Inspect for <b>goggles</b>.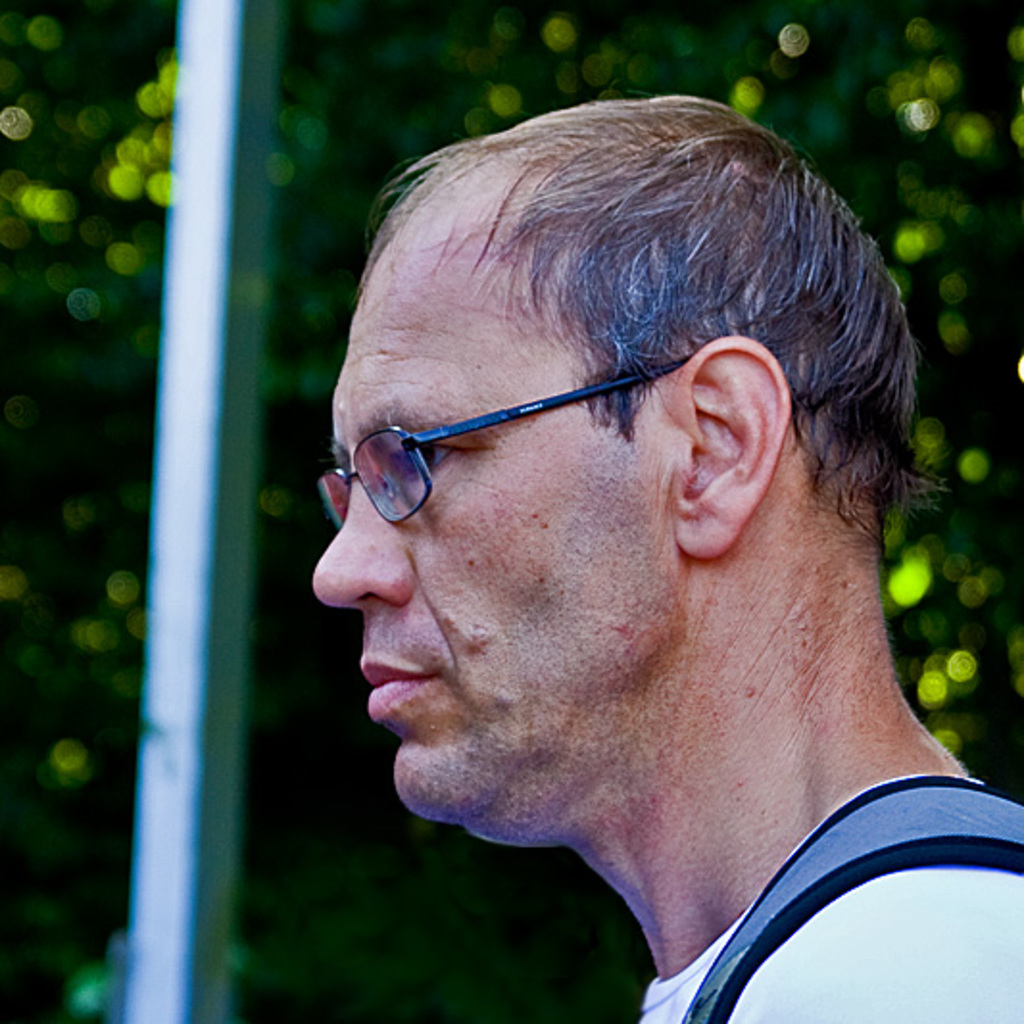
Inspection: select_region(330, 361, 719, 521).
